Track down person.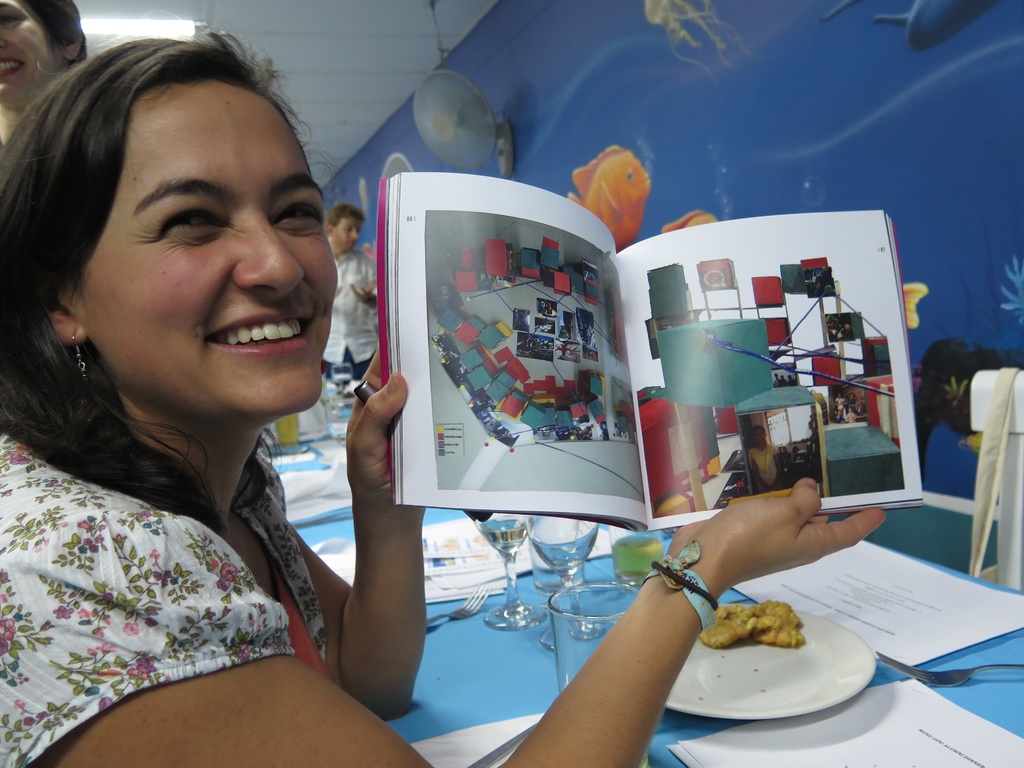
Tracked to rect(0, 34, 886, 767).
